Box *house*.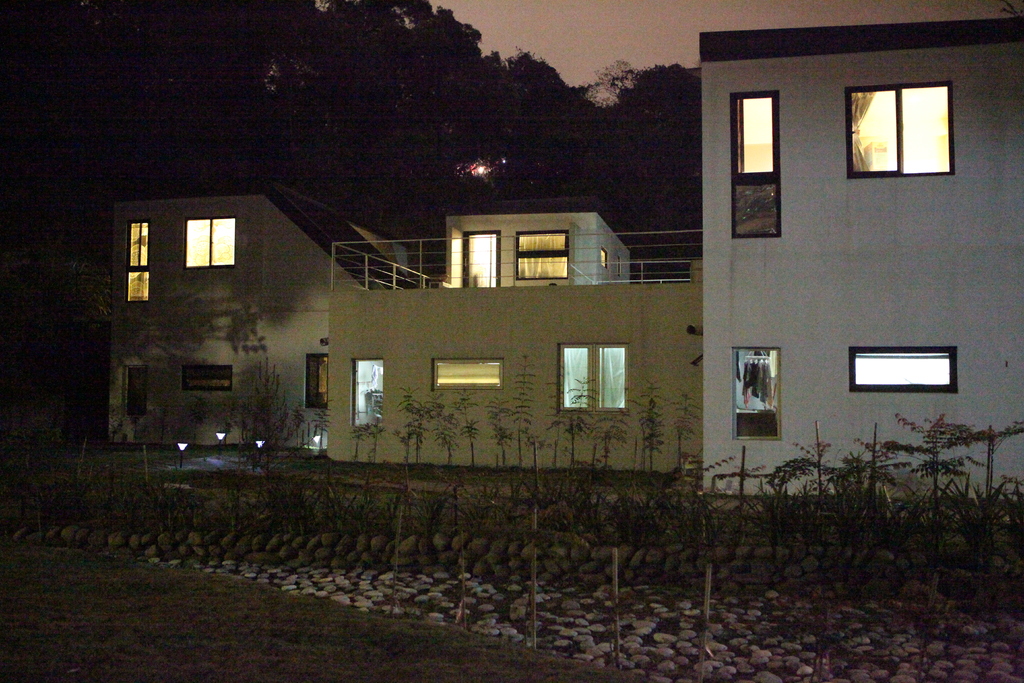
646:28:1009:539.
